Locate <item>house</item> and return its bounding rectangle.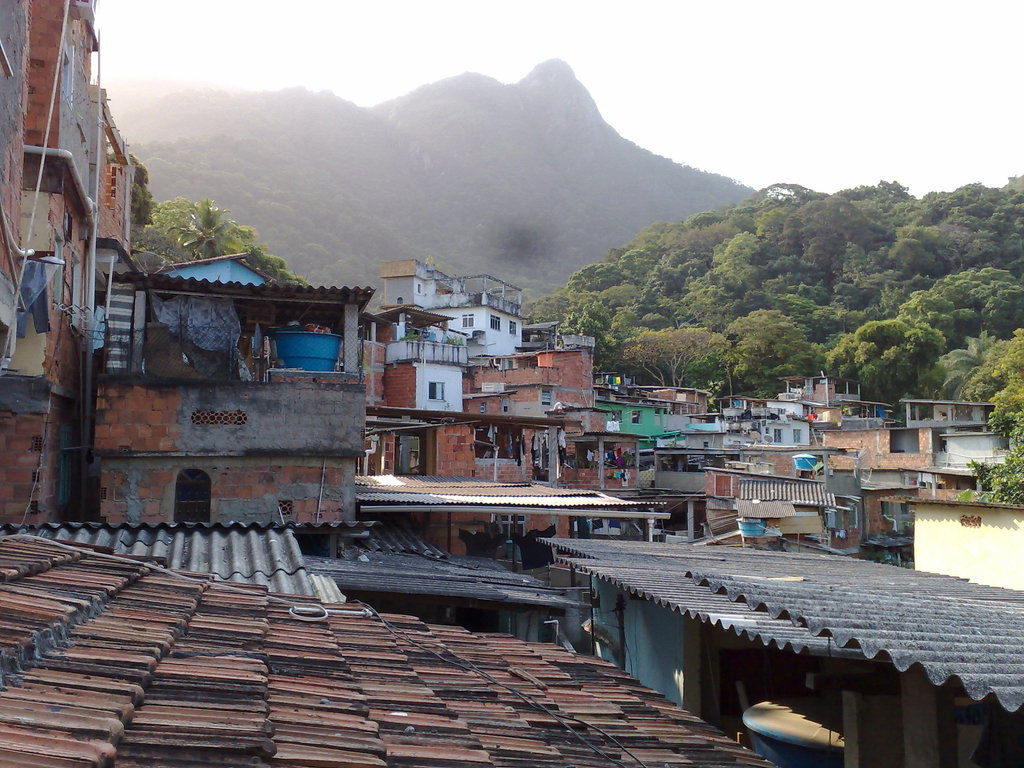
box(363, 419, 535, 481).
